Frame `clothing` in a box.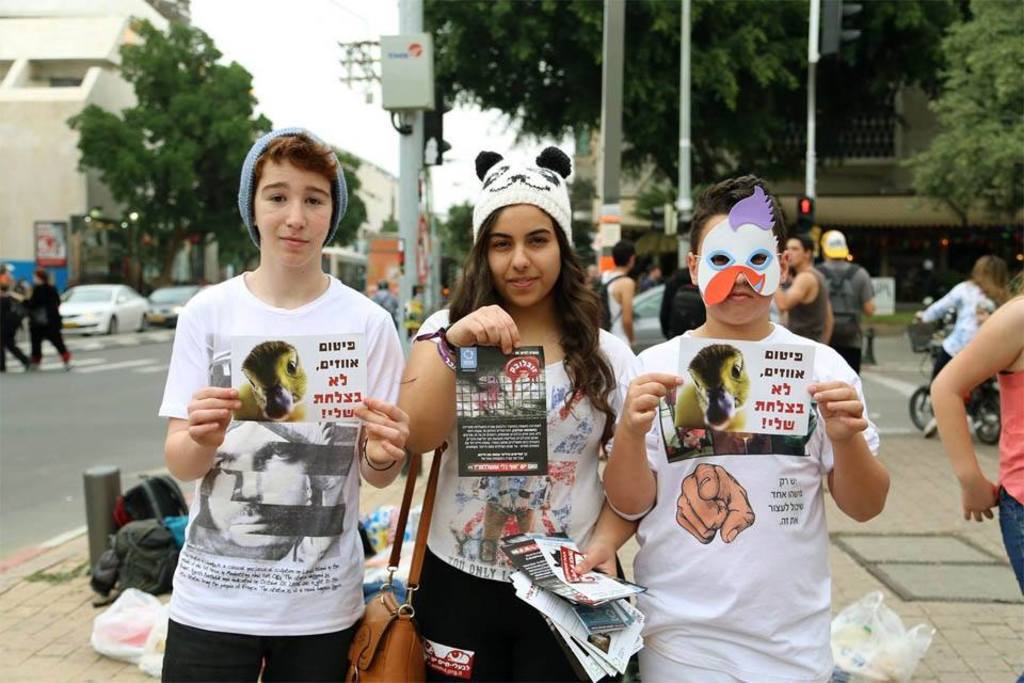
144, 227, 398, 651.
